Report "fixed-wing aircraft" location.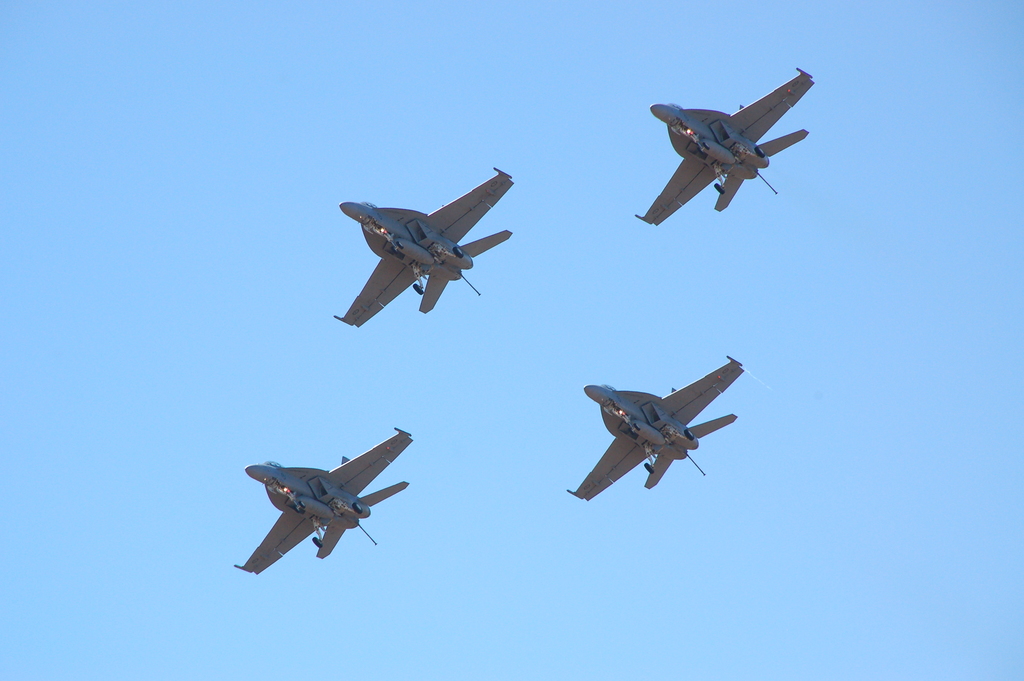
Report: left=235, top=427, right=412, bottom=575.
